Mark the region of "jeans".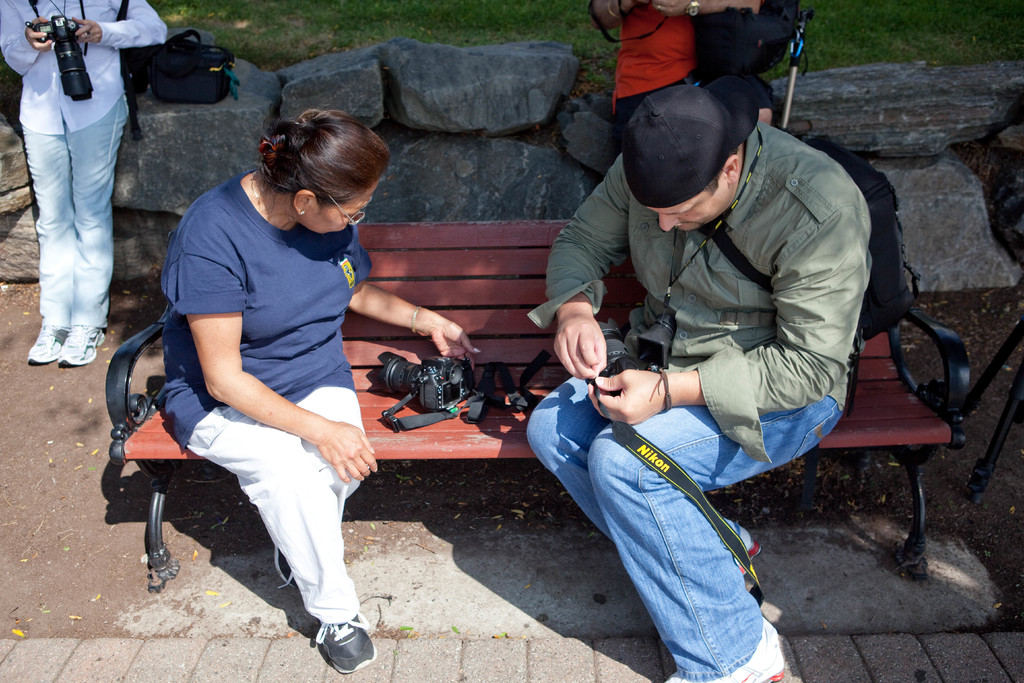
Region: x1=559, y1=345, x2=854, y2=657.
